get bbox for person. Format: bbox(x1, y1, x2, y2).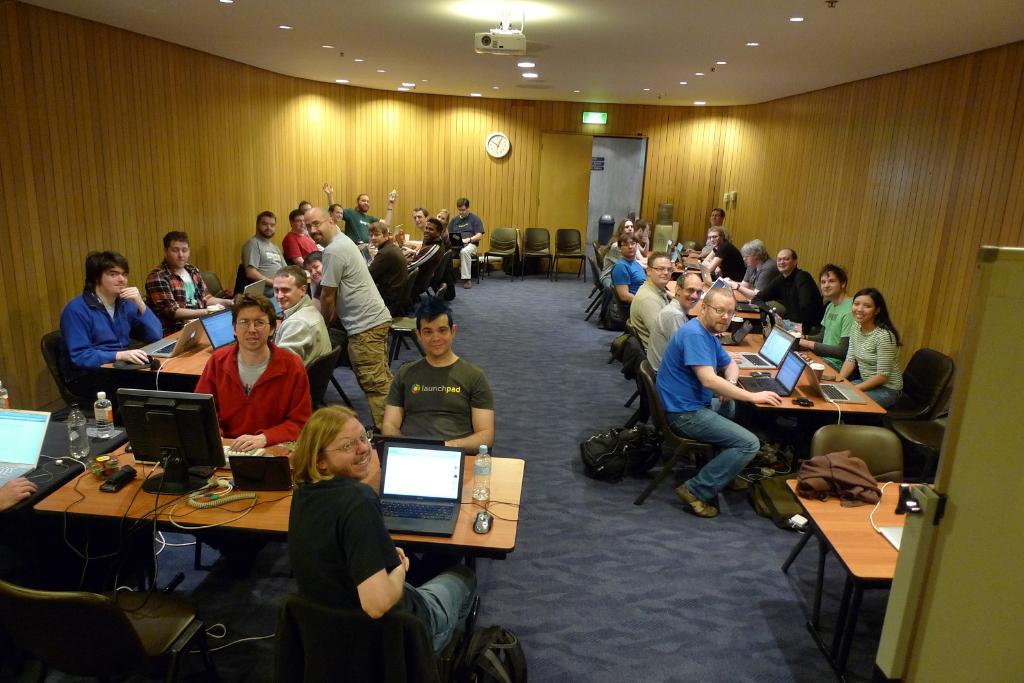
bbox(828, 289, 906, 404).
